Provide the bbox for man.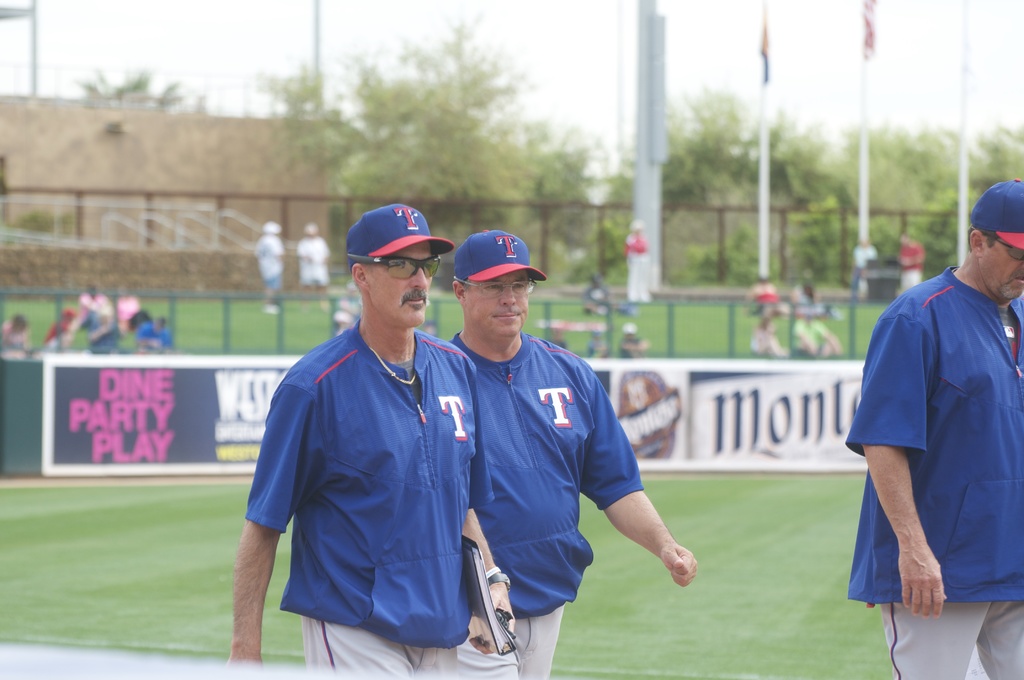
<region>440, 223, 701, 679</region>.
